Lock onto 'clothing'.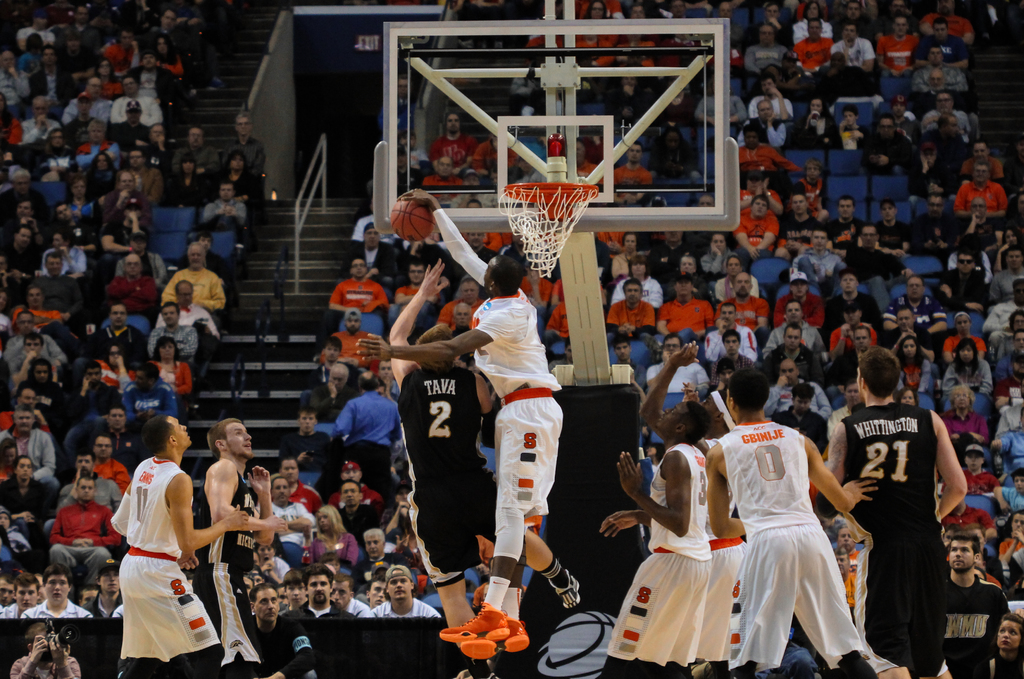
Locked: locate(842, 398, 936, 676).
